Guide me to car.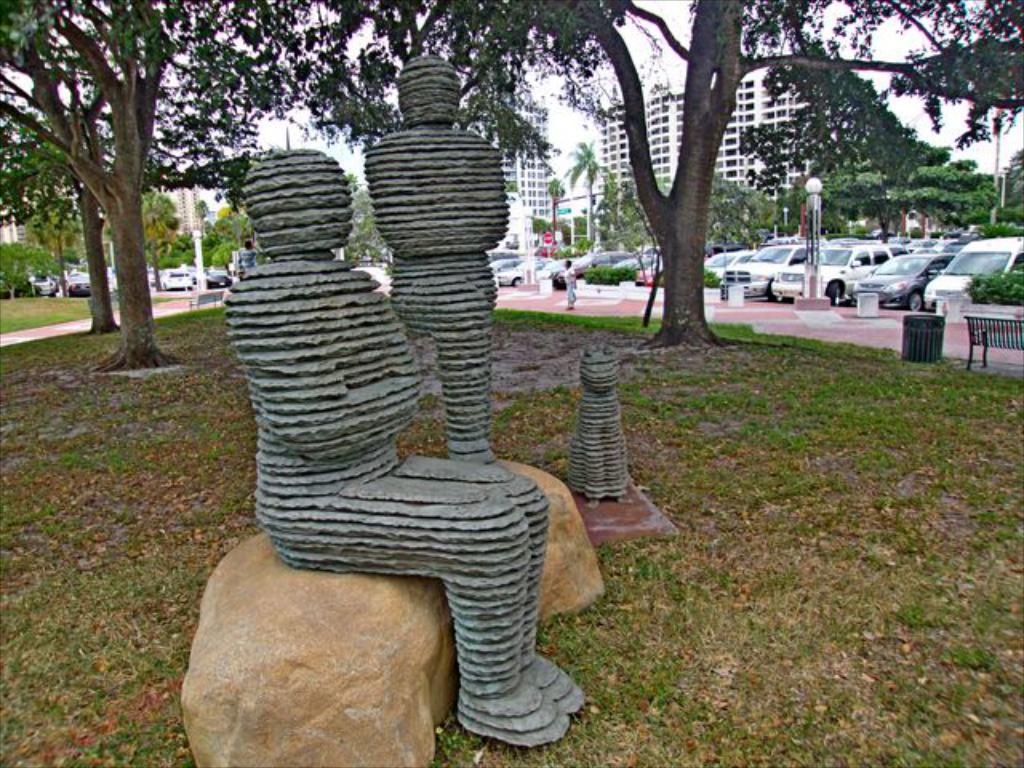
Guidance: box(770, 238, 904, 304).
